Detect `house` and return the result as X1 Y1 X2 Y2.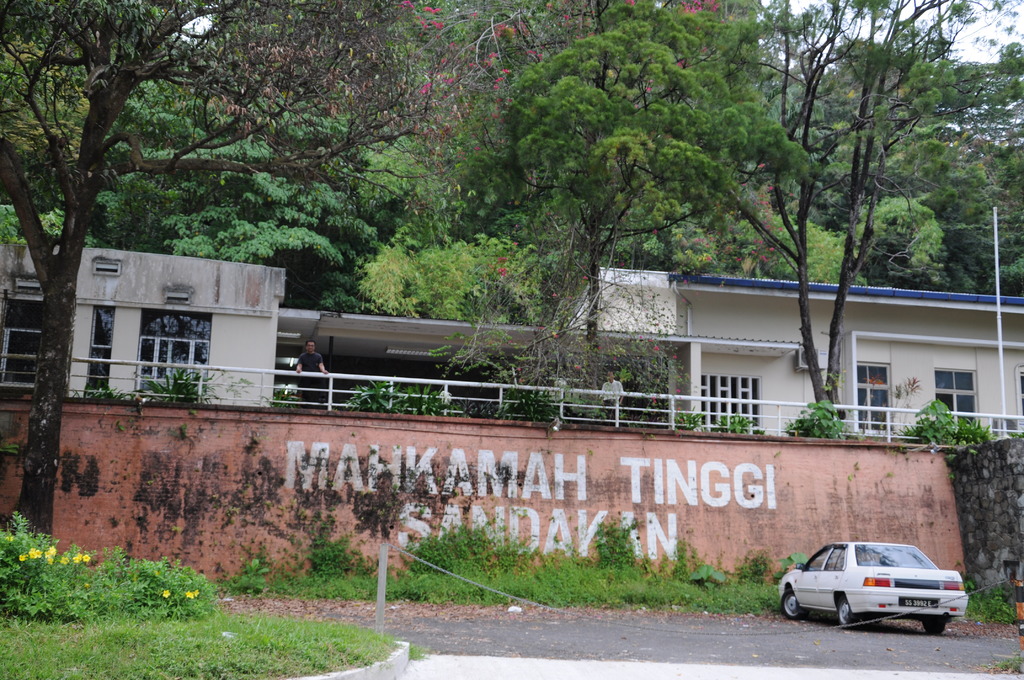
0 245 1023 440.
